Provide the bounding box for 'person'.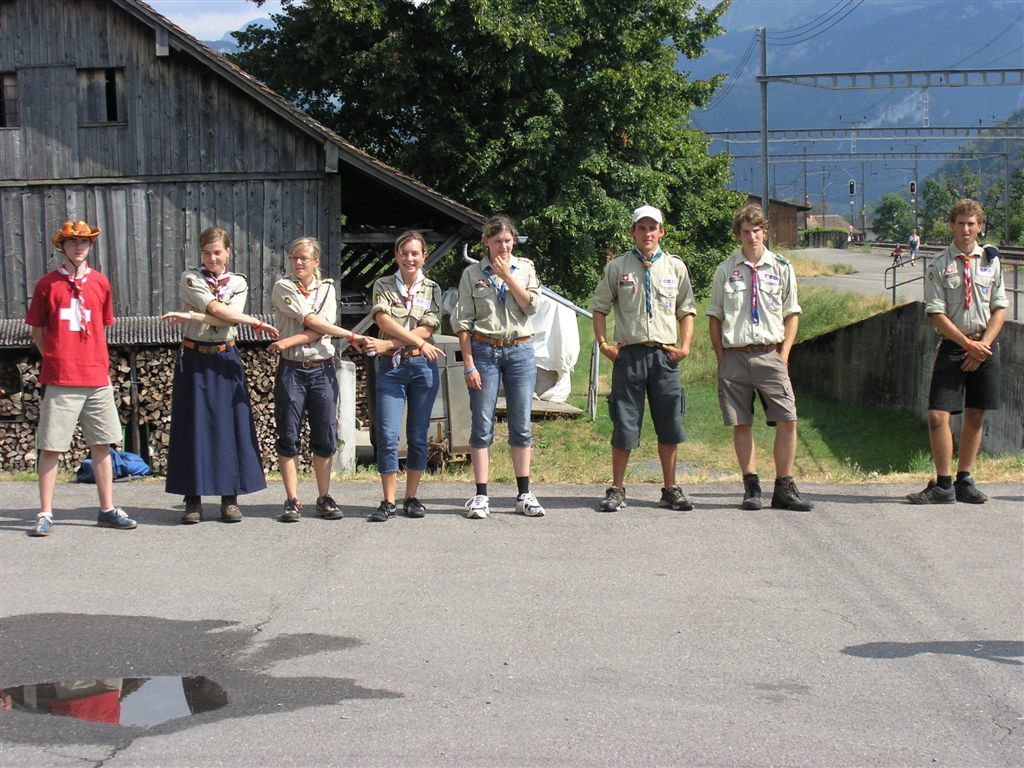
(left=266, top=238, right=369, bottom=520).
